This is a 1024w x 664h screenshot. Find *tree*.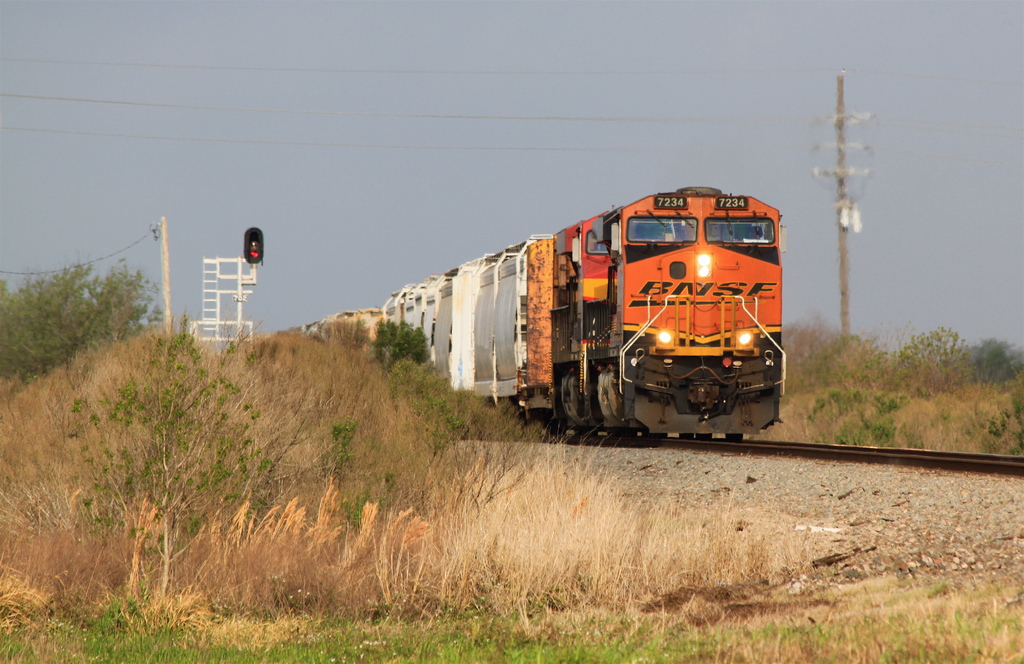
Bounding box: rect(60, 323, 283, 613).
